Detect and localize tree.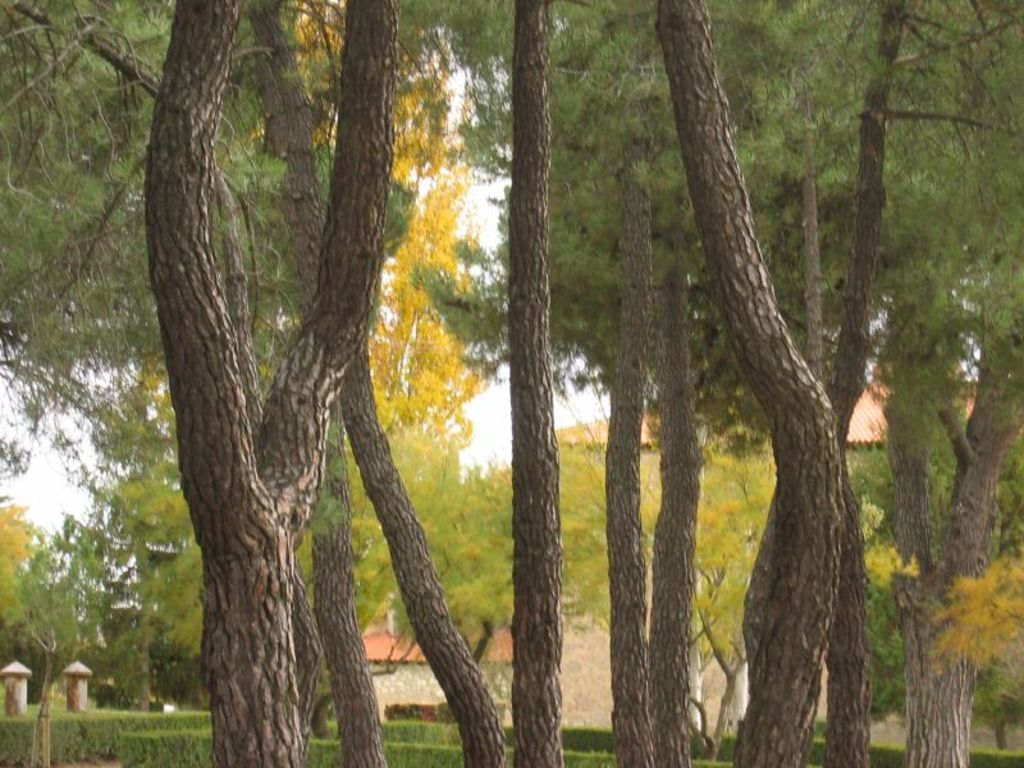
Localized at bbox=[0, 495, 120, 713].
